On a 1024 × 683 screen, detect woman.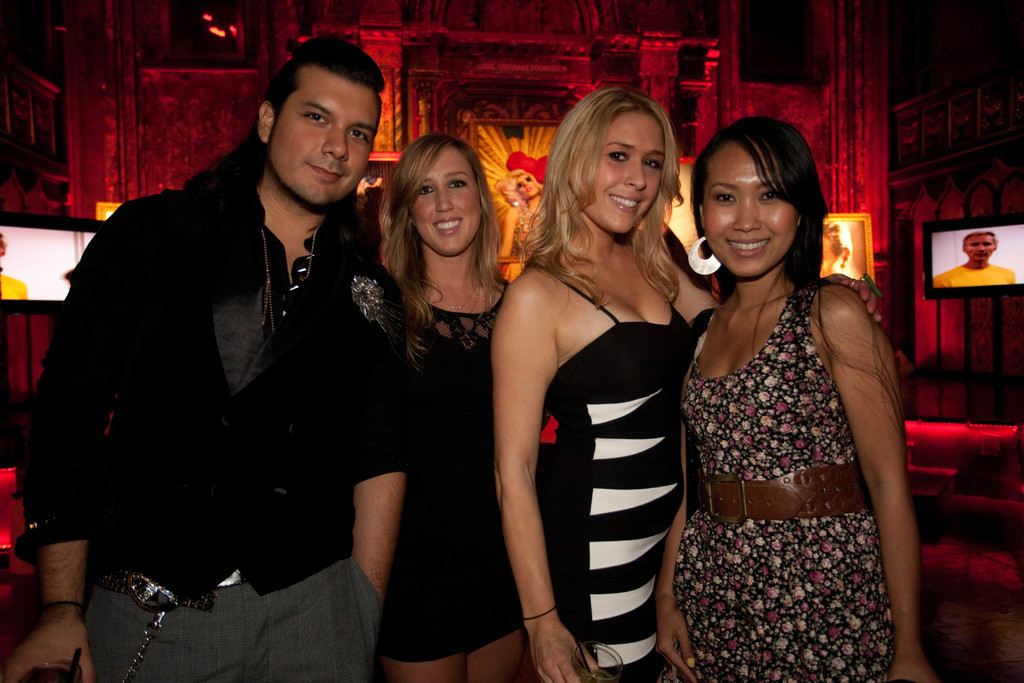
Rect(653, 115, 938, 682).
